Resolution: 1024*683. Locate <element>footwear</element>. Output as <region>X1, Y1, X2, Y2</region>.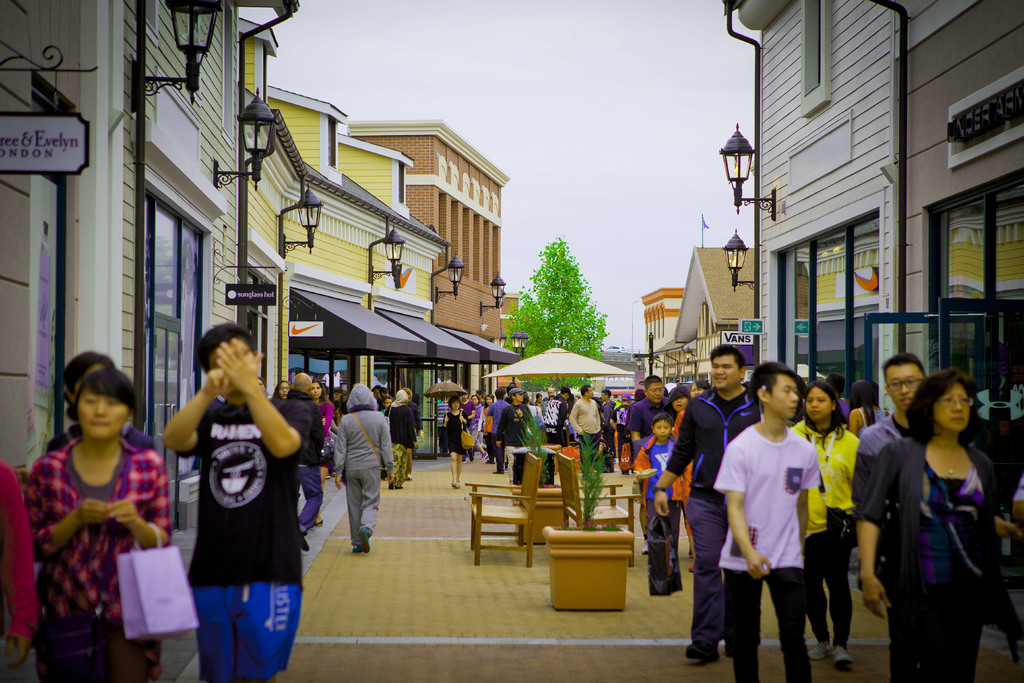
<region>451, 481, 460, 490</region>.
